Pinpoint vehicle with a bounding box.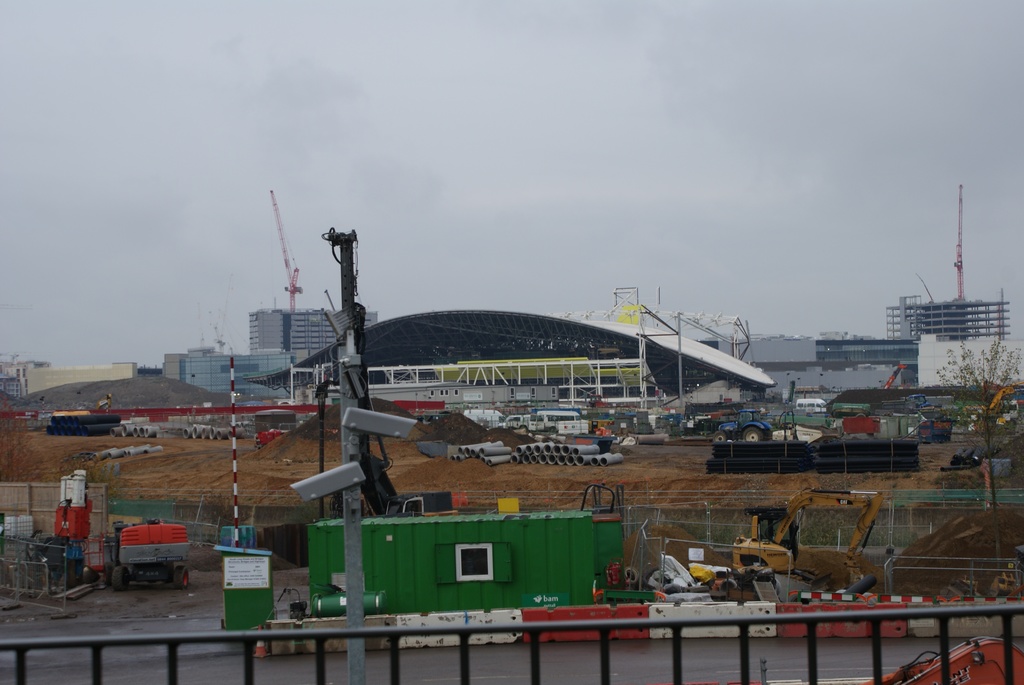
902,397,954,415.
